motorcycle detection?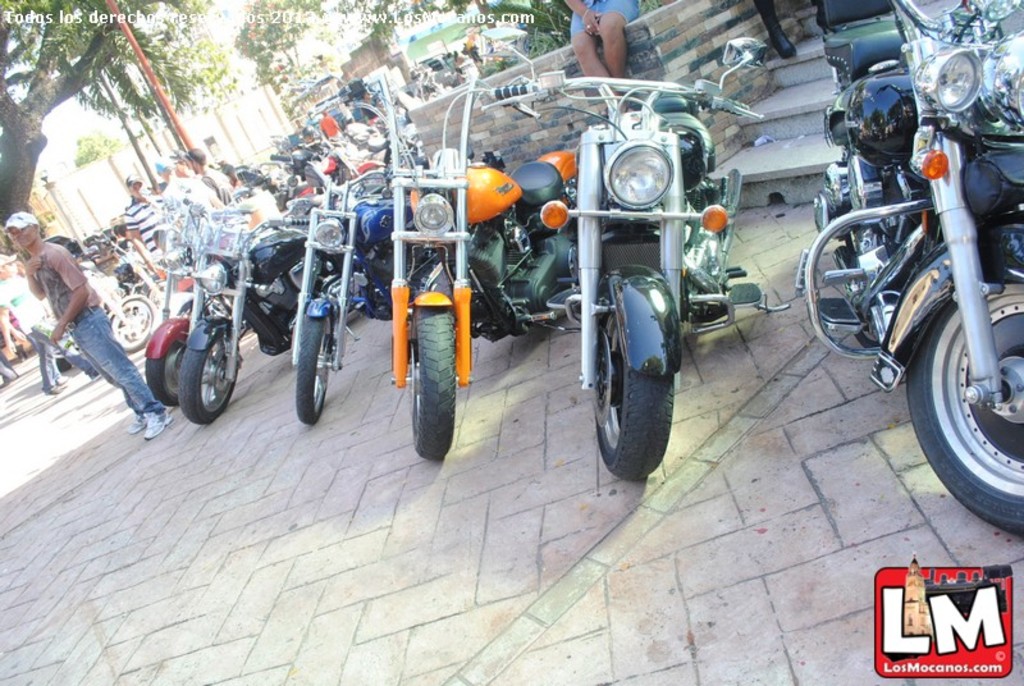
314,68,580,461
